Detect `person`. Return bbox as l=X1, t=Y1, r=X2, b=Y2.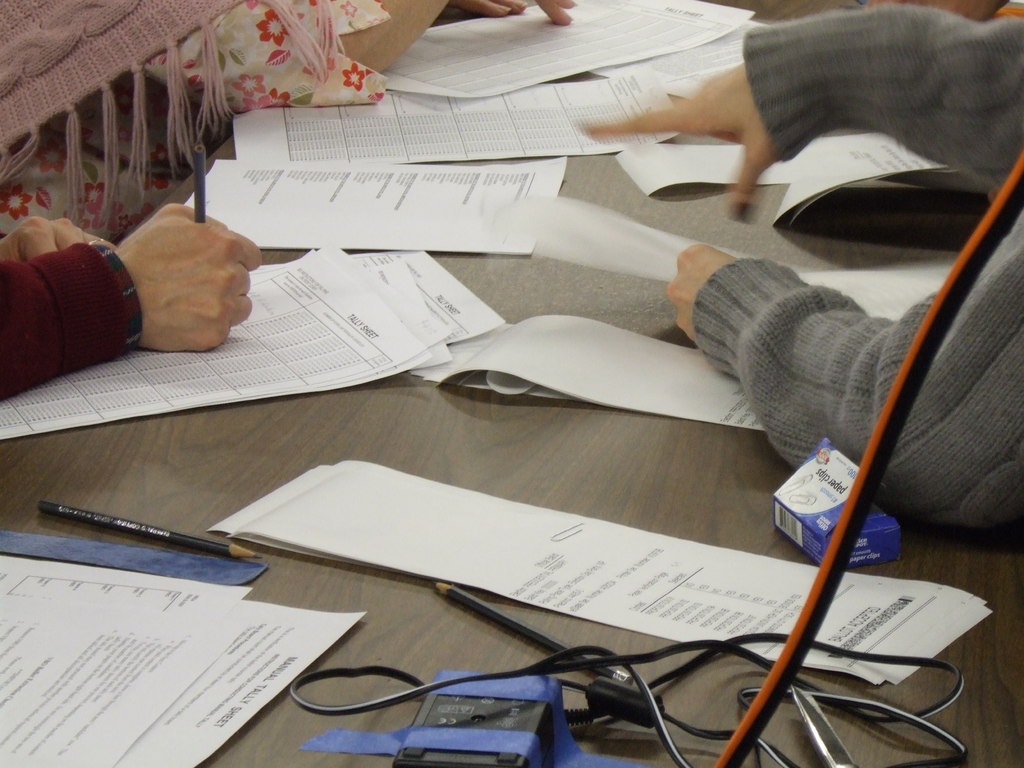
l=584, t=8, r=1023, b=529.
